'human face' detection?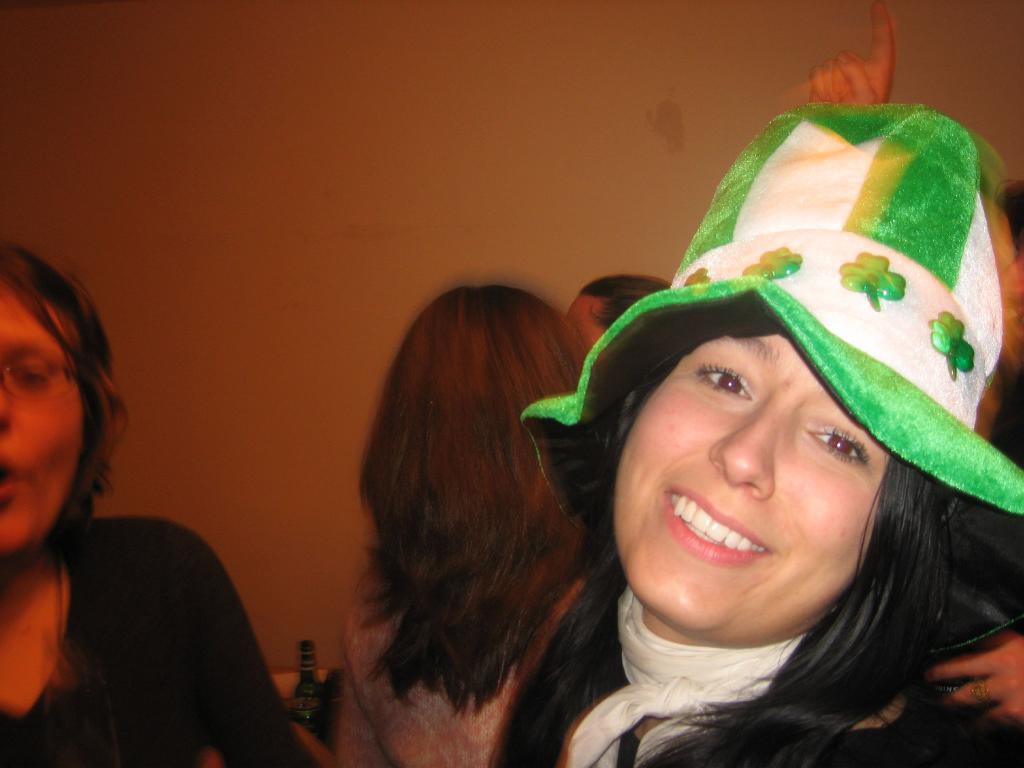
605:285:944:657
